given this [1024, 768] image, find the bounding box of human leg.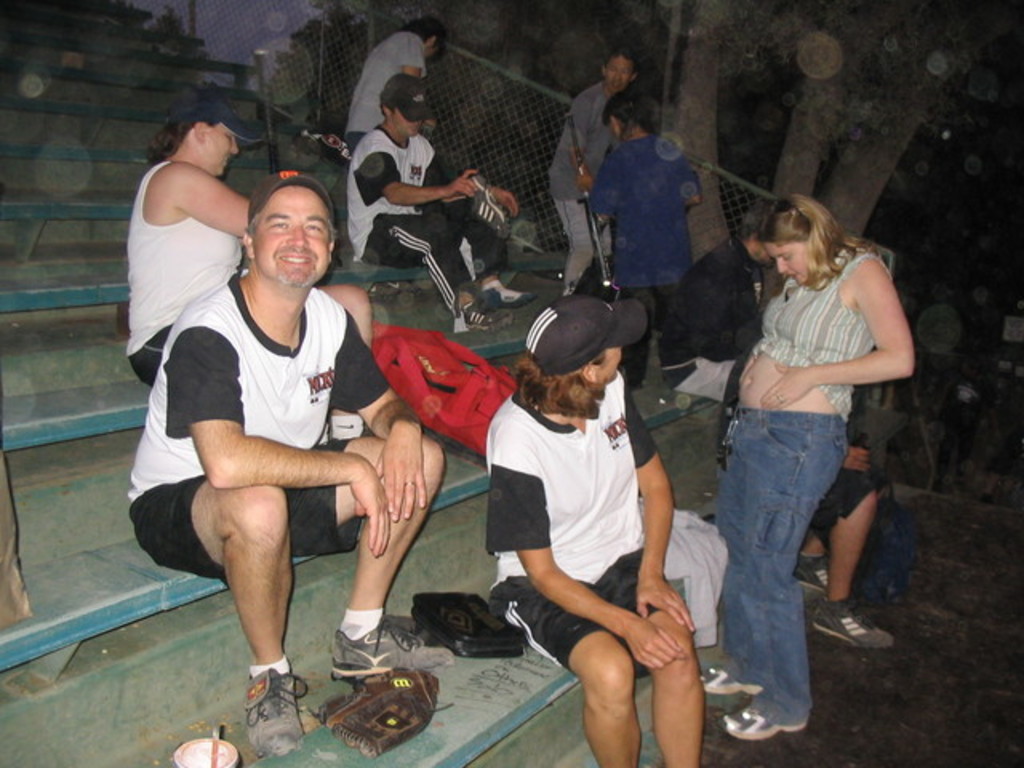
374,216,514,341.
